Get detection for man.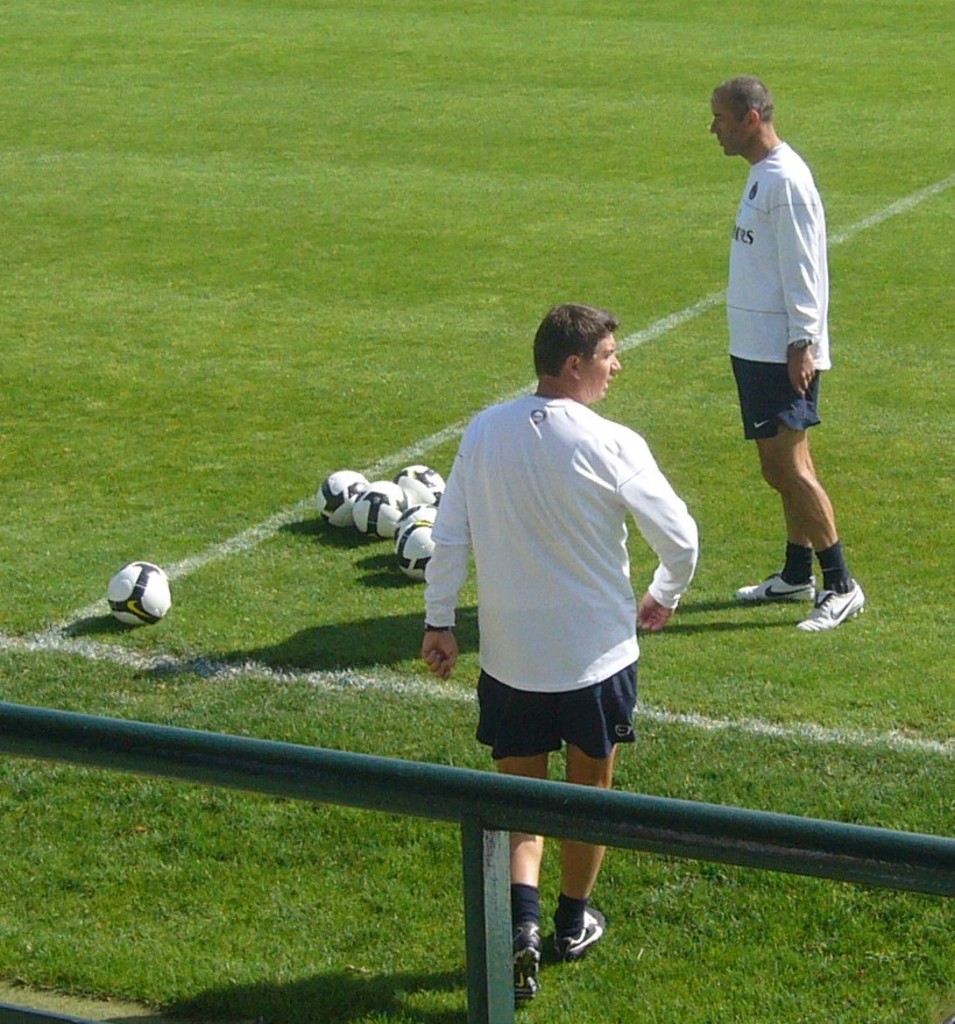
Detection: BBox(423, 305, 702, 1003).
